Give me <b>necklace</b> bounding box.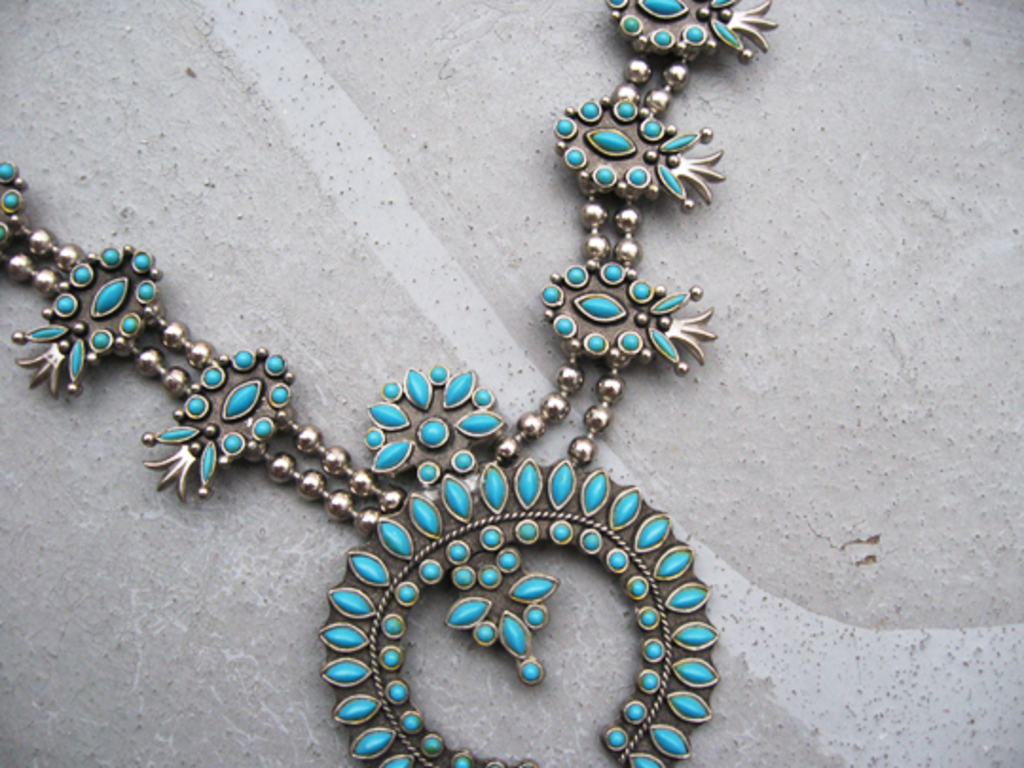
l=0, t=0, r=781, b=766.
